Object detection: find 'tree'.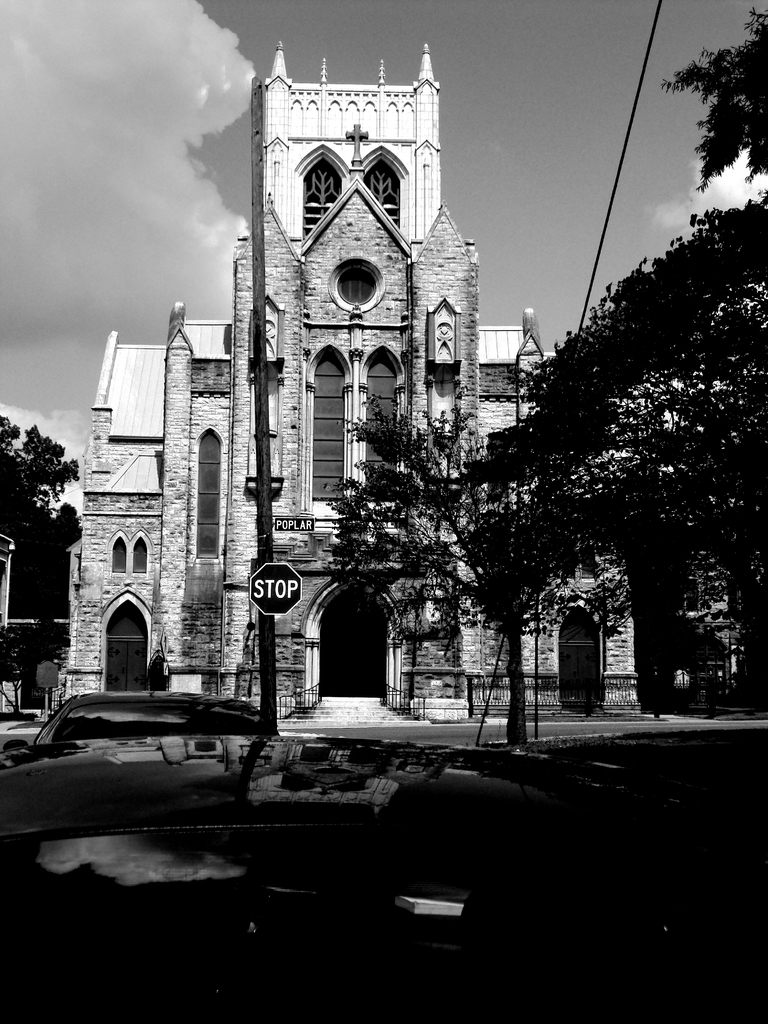
<bbox>414, 196, 767, 664</bbox>.
